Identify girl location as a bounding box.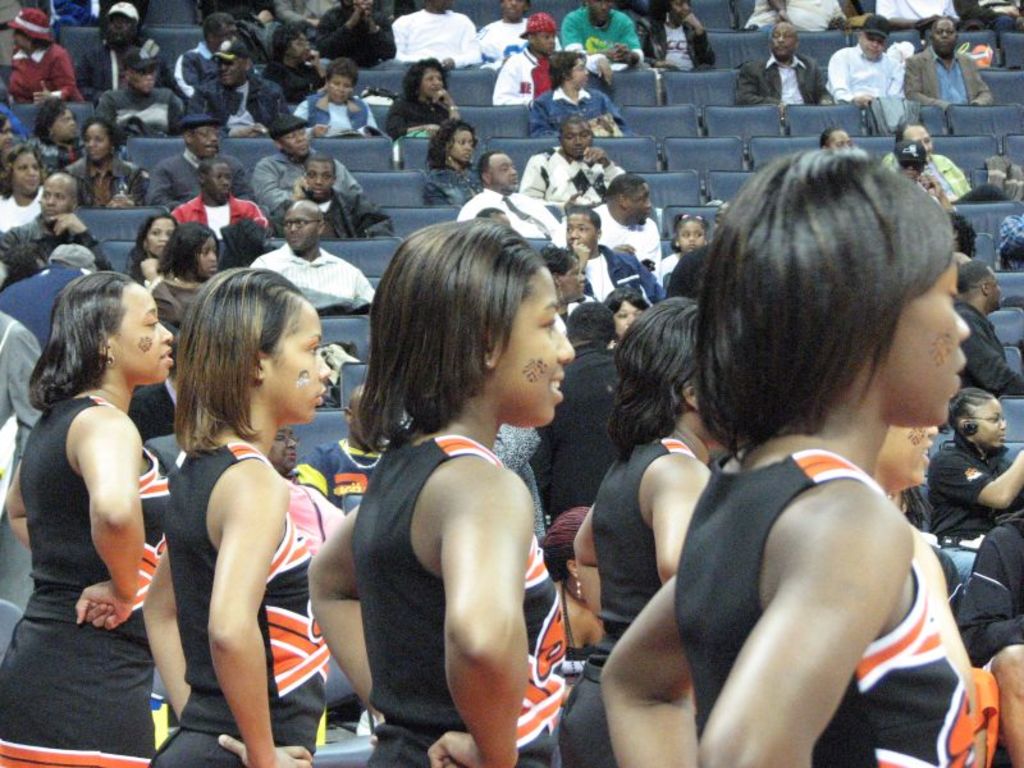
[605,292,653,339].
